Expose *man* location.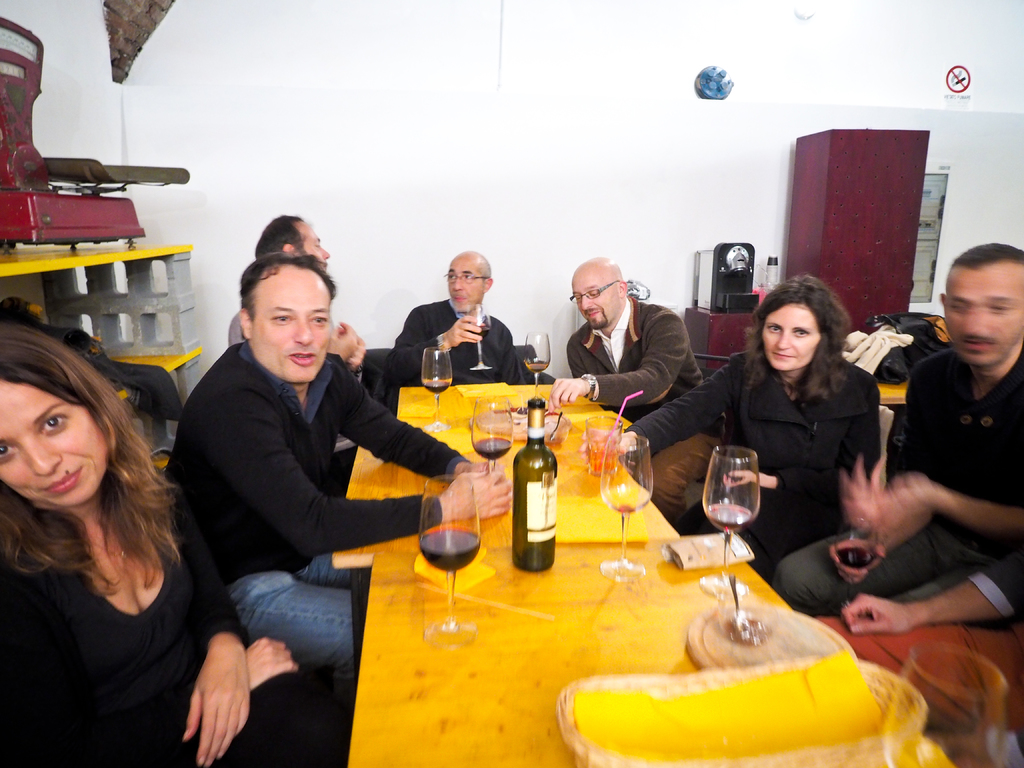
Exposed at bbox(383, 248, 530, 388).
